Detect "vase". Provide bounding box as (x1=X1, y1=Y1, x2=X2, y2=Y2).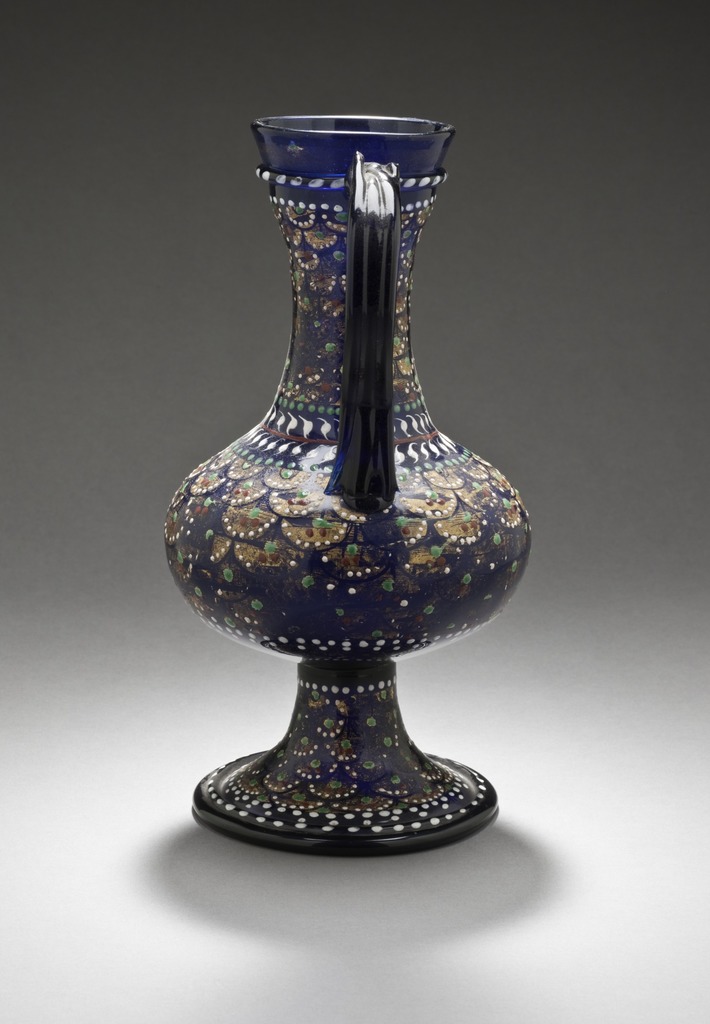
(x1=157, y1=111, x2=537, y2=856).
